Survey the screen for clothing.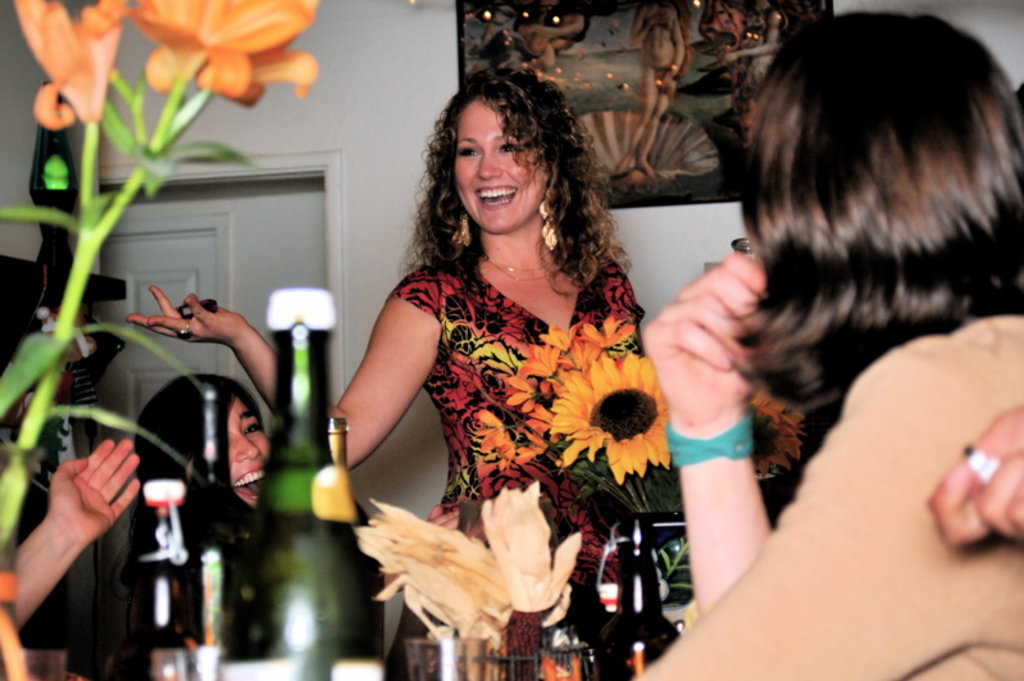
Survey found: left=636, top=313, right=1023, bottom=680.
